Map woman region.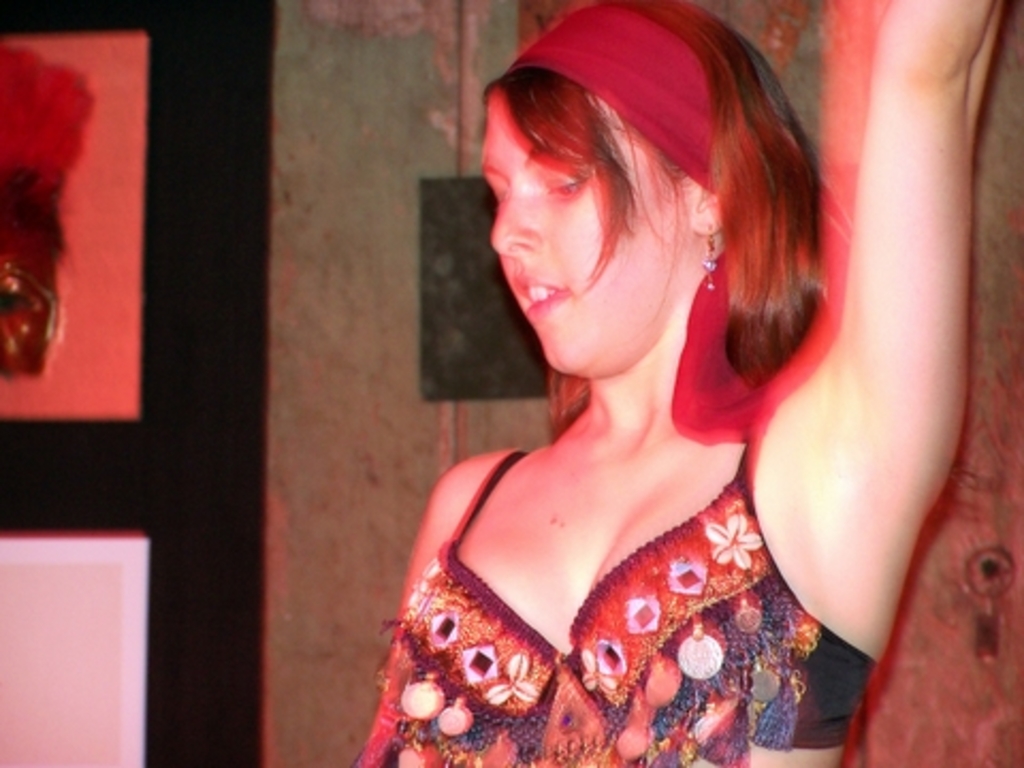
Mapped to [left=292, top=0, right=881, bottom=767].
